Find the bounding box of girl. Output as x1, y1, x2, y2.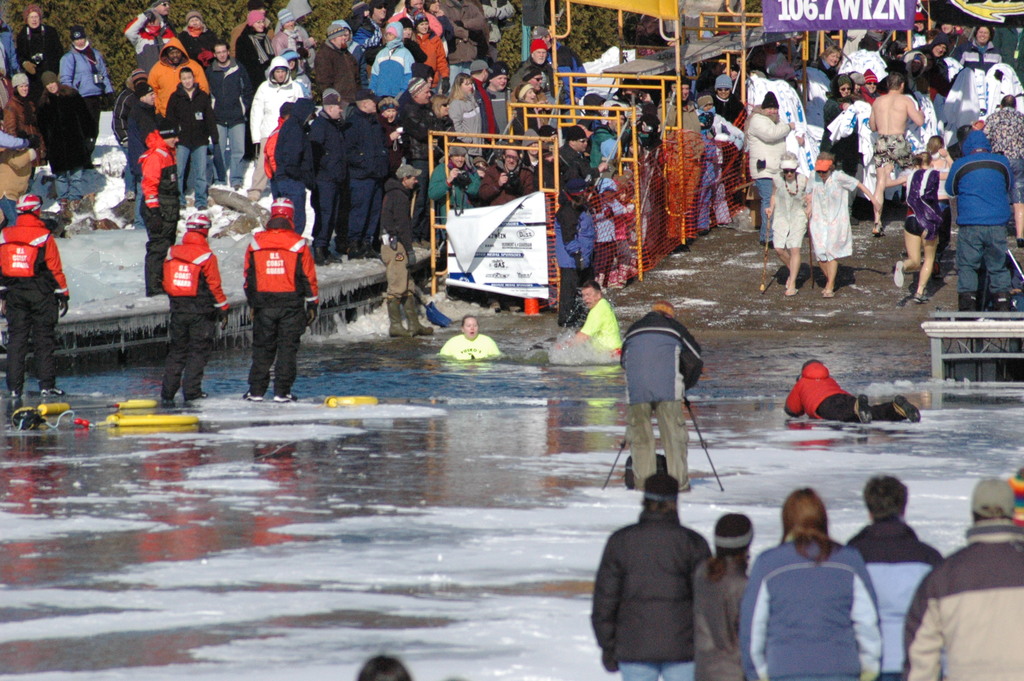
448, 70, 487, 155.
